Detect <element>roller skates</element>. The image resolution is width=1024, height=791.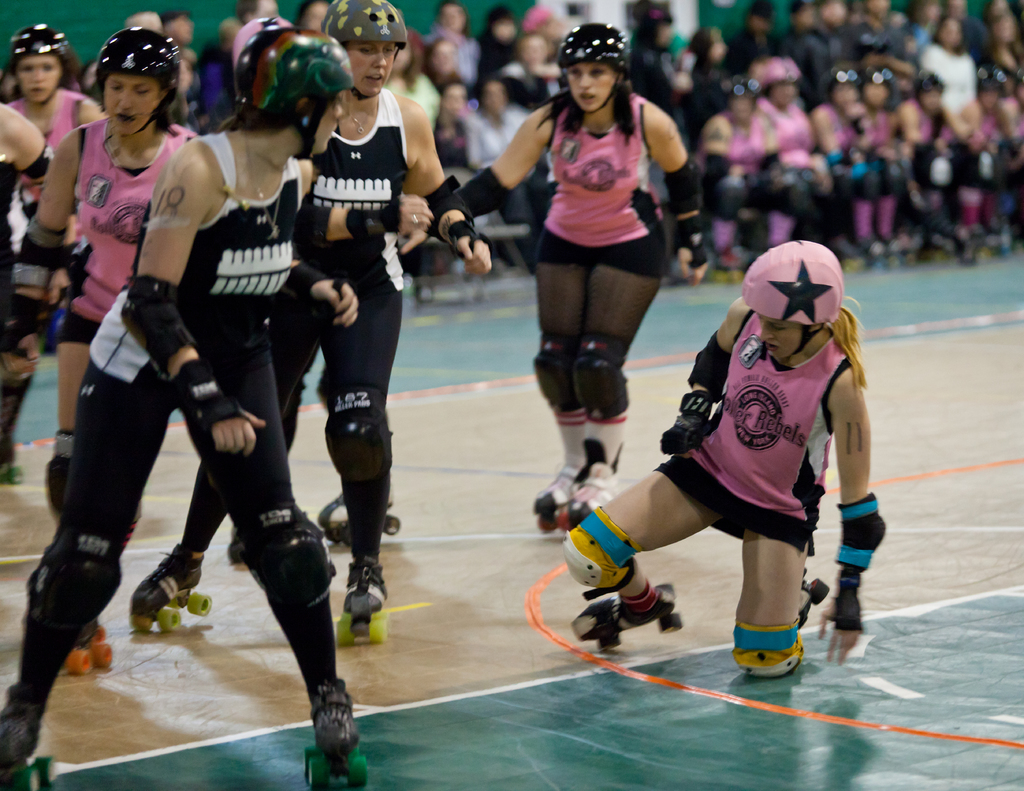
region(13, 760, 56, 790).
